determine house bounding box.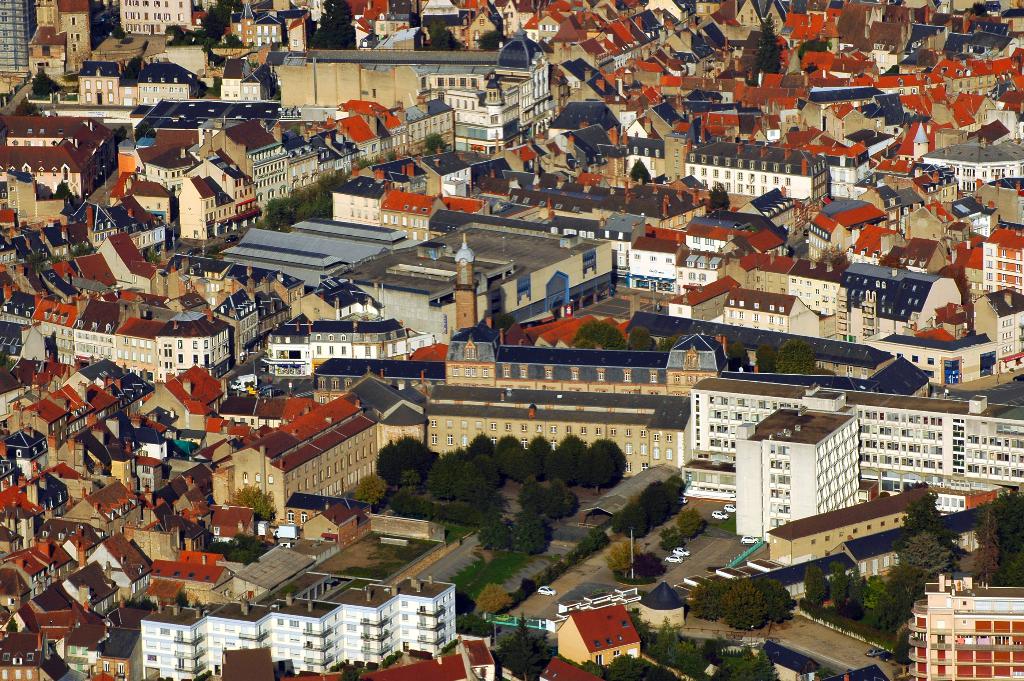
Determined: <bbox>59, 477, 140, 536</bbox>.
